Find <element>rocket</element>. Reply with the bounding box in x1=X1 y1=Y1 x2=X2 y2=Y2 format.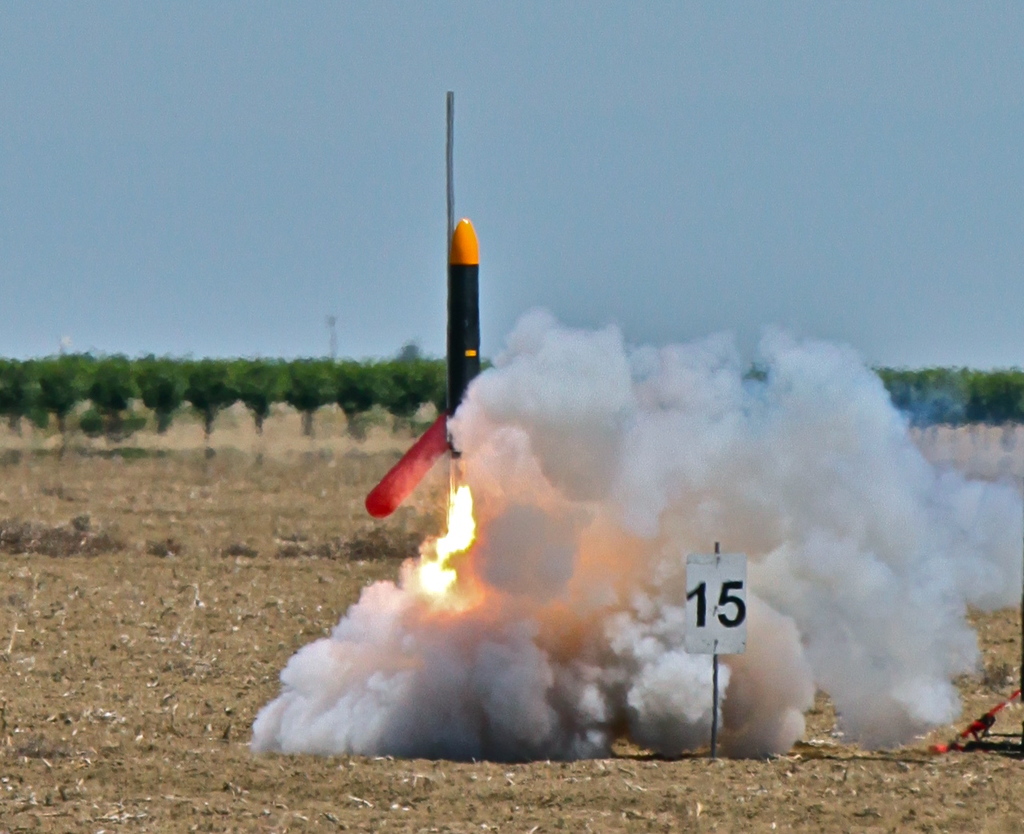
x1=362 y1=215 x2=482 y2=506.
